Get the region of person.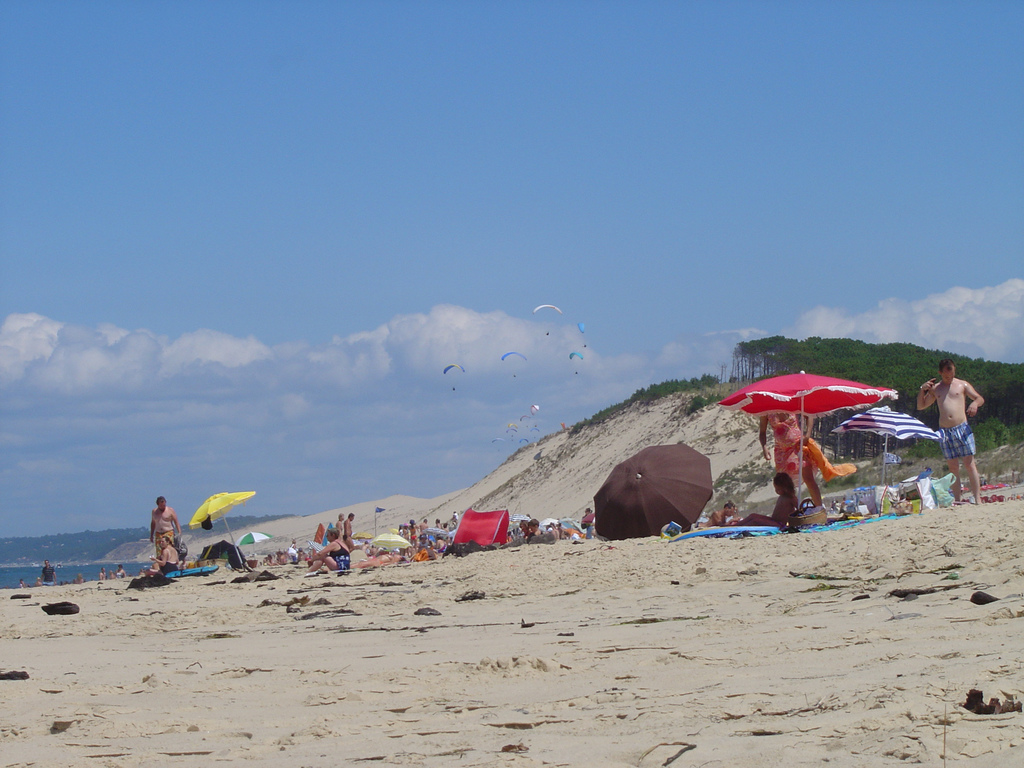
rect(841, 495, 847, 511).
